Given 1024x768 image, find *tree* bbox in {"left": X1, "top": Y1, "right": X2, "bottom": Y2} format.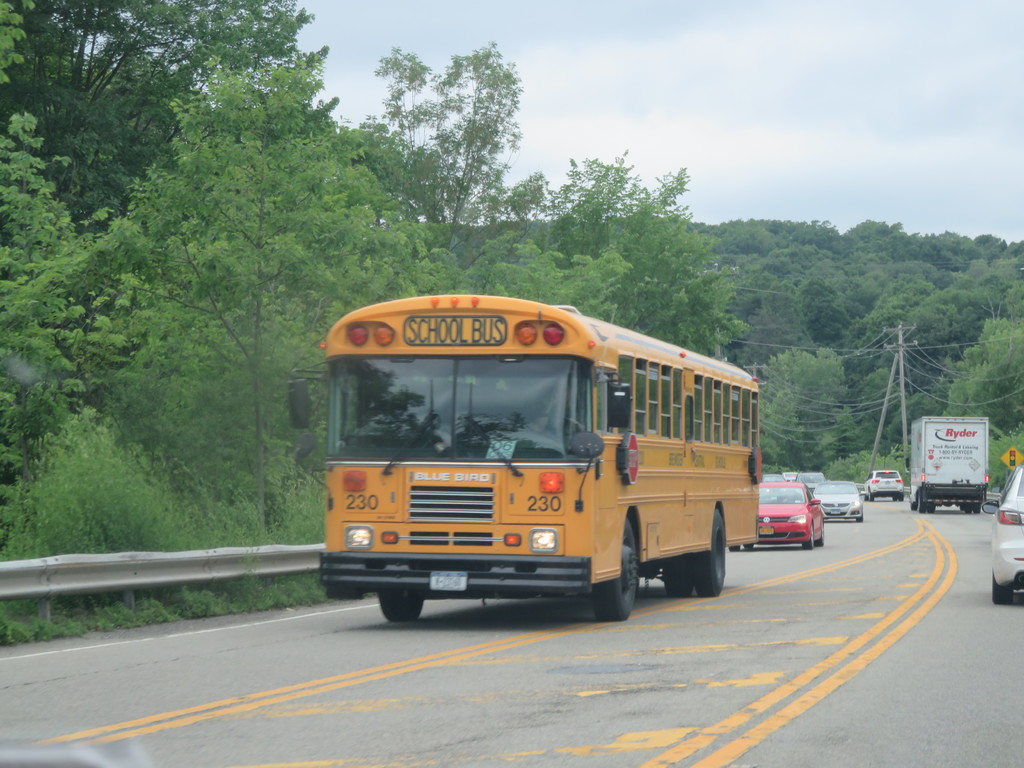
{"left": 0, "top": 0, "right": 90, "bottom": 479}.
